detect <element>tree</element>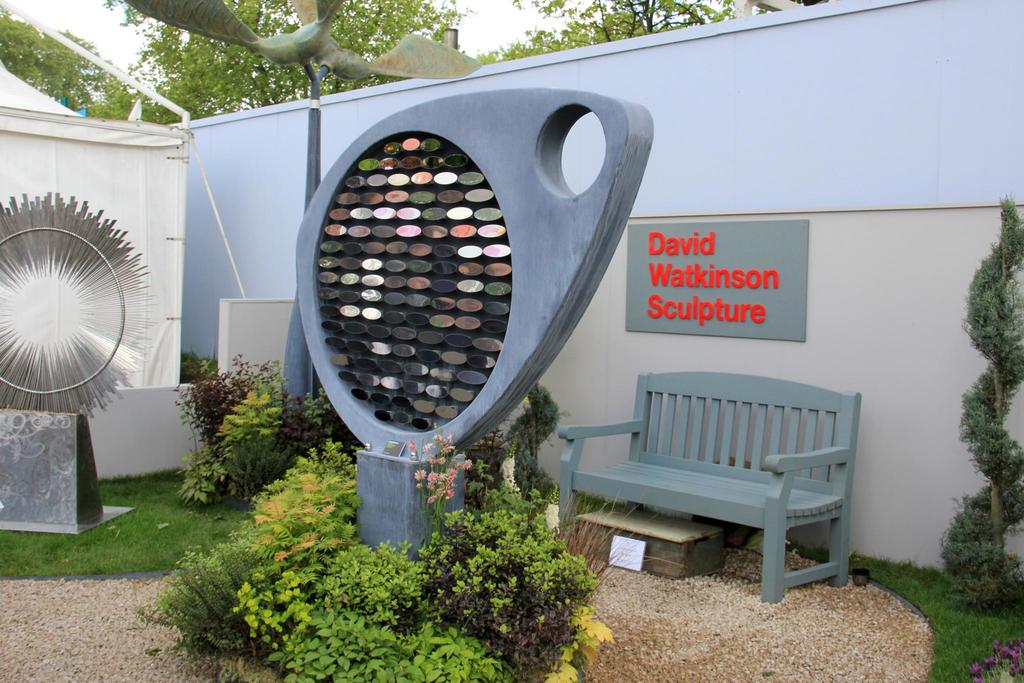
[504, 0, 742, 55]
